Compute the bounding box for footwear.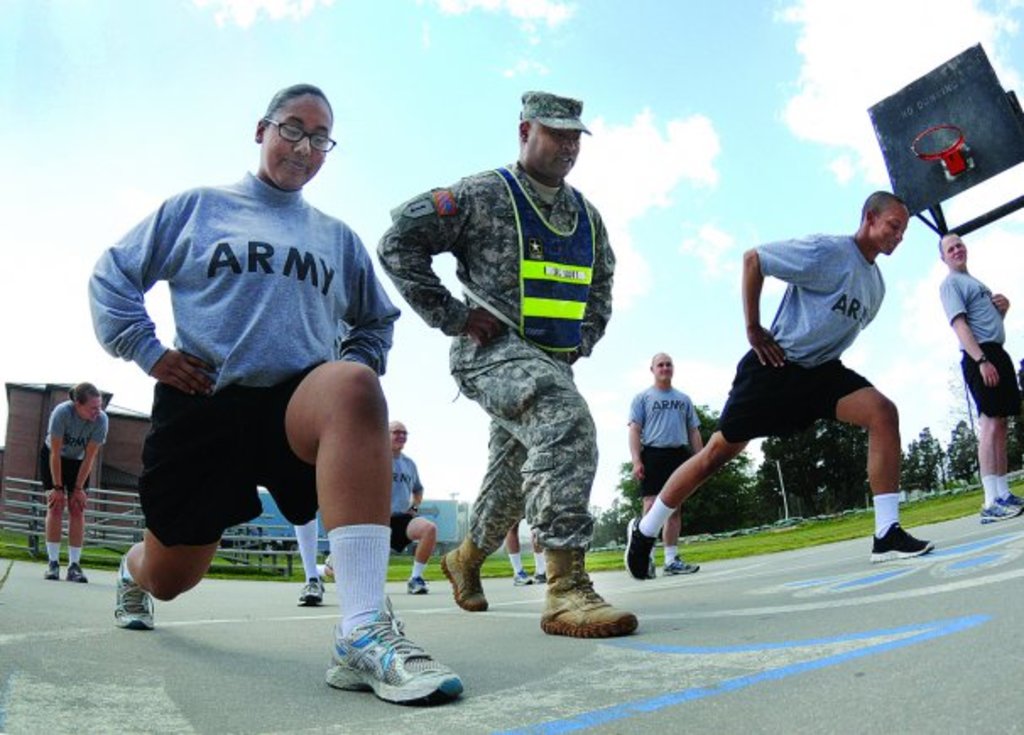
(1002,487,1016,507).
